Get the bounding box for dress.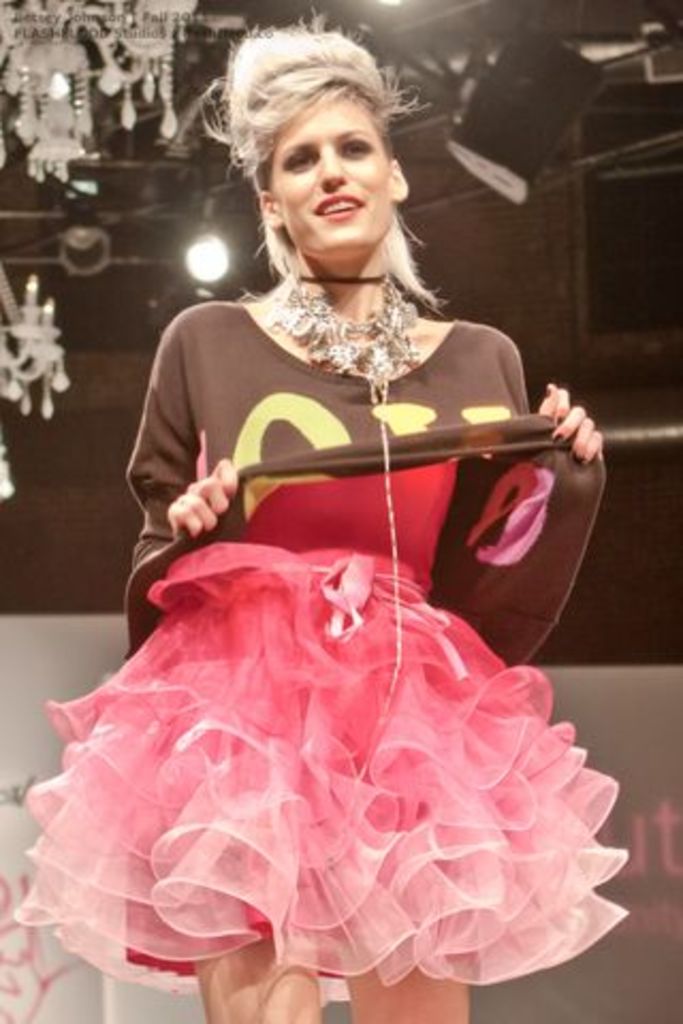
[x1=11, y1=461, x2=628, y2=1005].
